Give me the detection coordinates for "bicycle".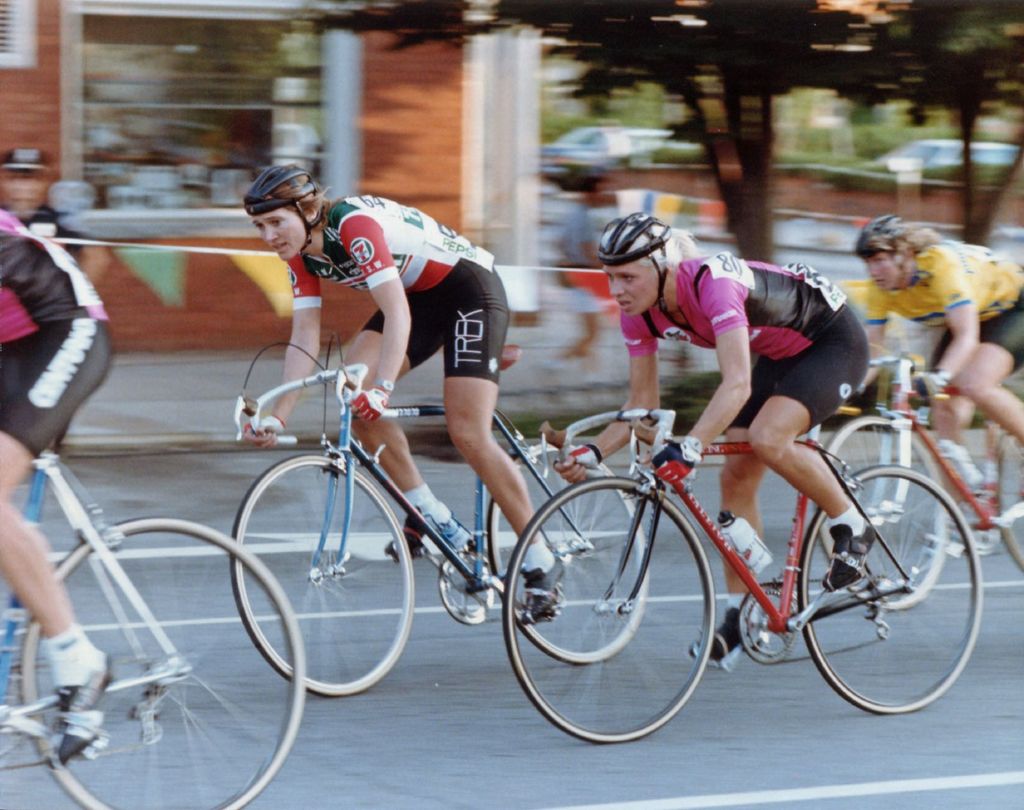
<box>814,344,1023,616</box>.
